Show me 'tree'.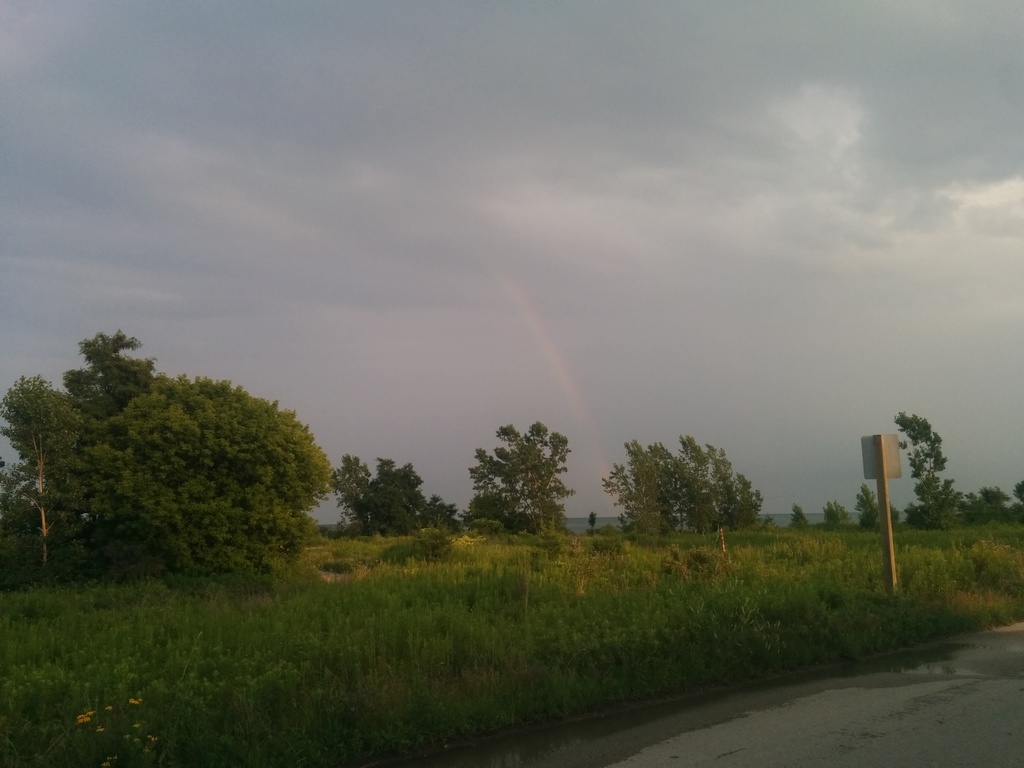
'tree' is here: x1=333, y1=450, x2=456, y2=543.
